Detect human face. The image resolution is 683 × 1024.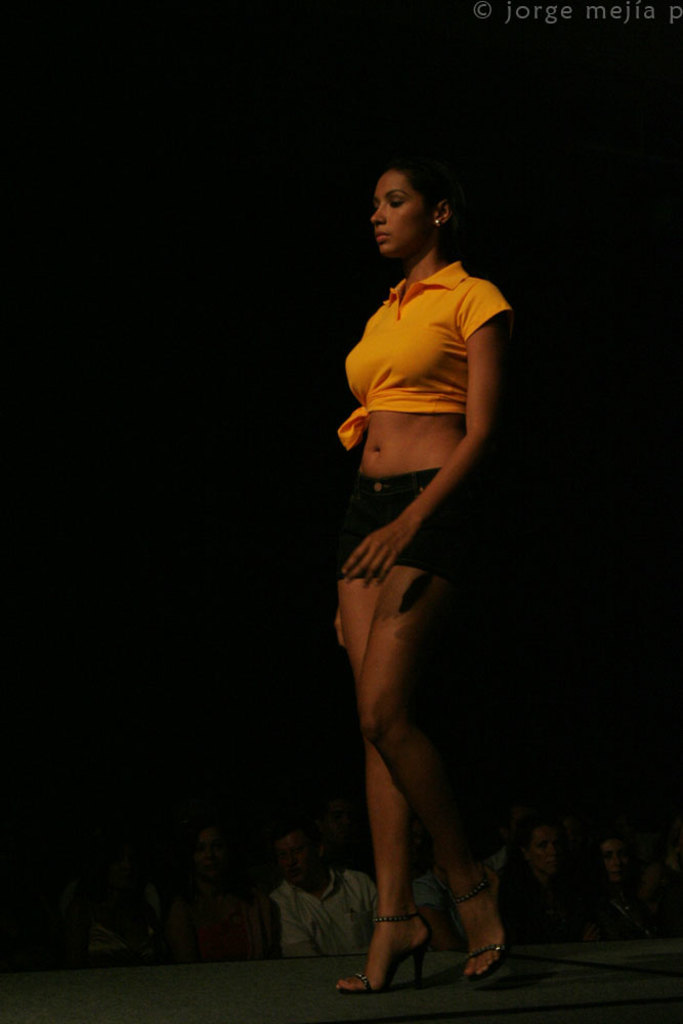
BBox(528, 824, 562, 878).
